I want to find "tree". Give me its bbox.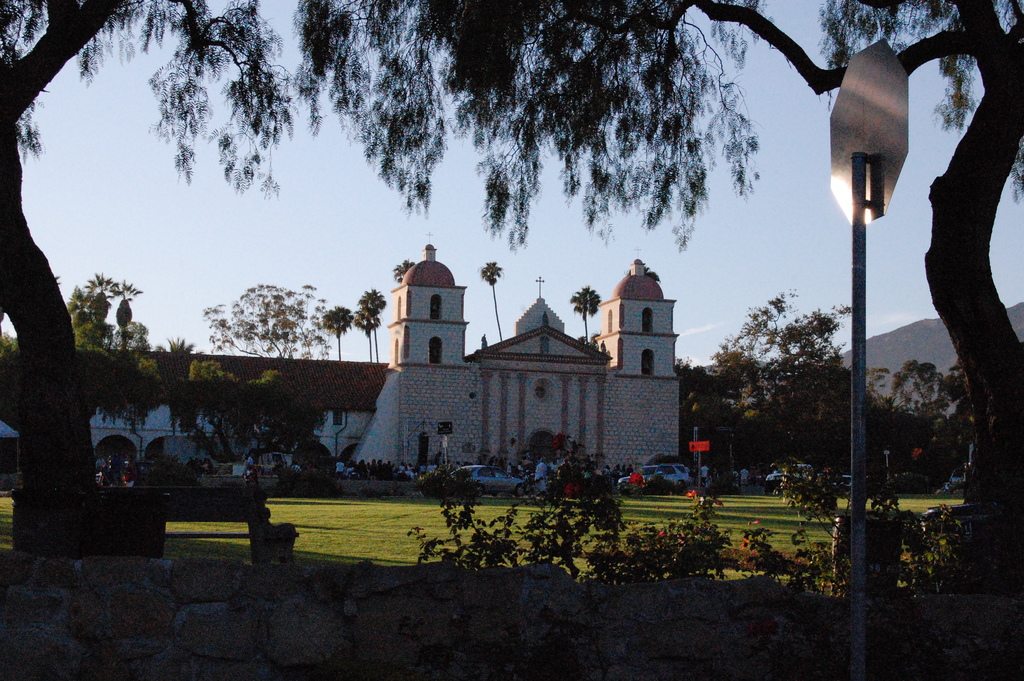
left=156, top=336, right=198, bottom=384.
